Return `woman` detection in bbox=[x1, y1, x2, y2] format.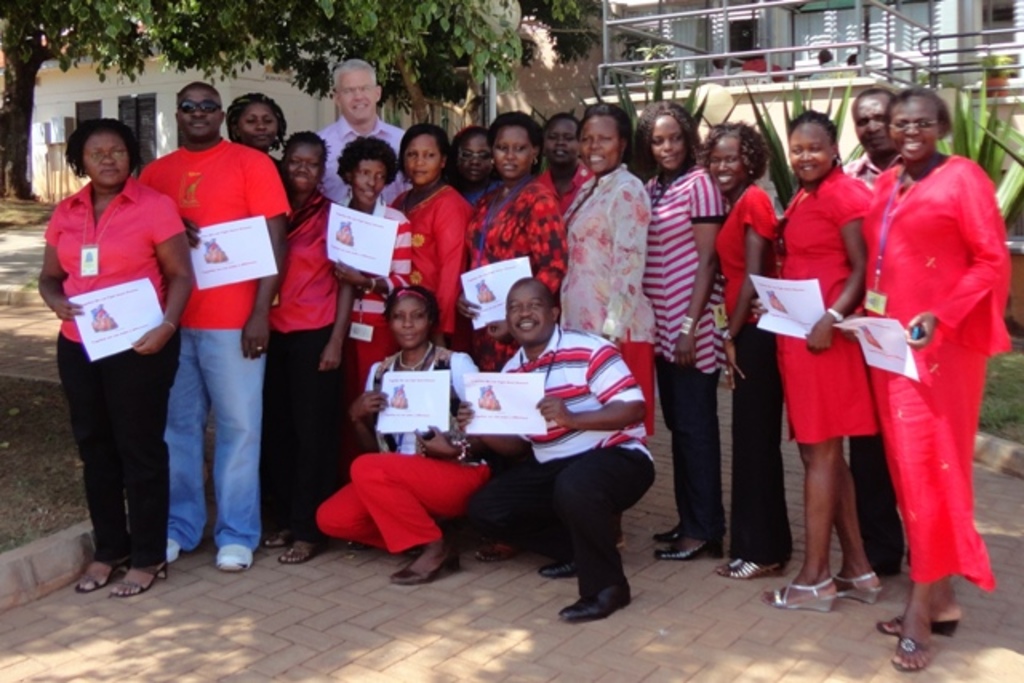
bbox=[40, 107, 179, 592].
